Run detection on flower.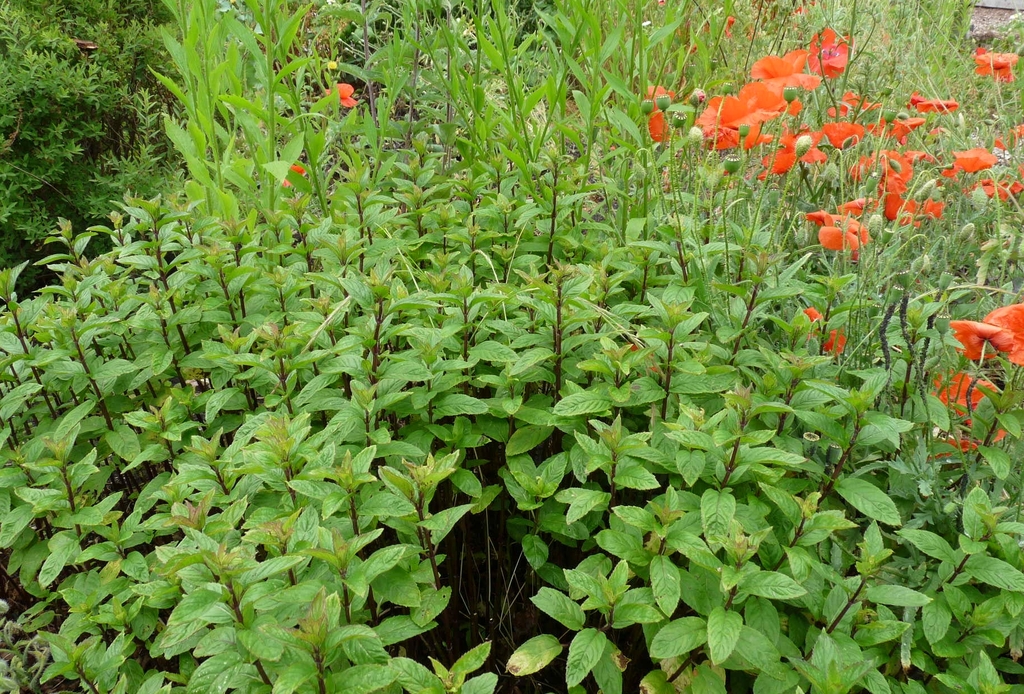
Result: (left=929, top=369, right=1007, bottom=453).
